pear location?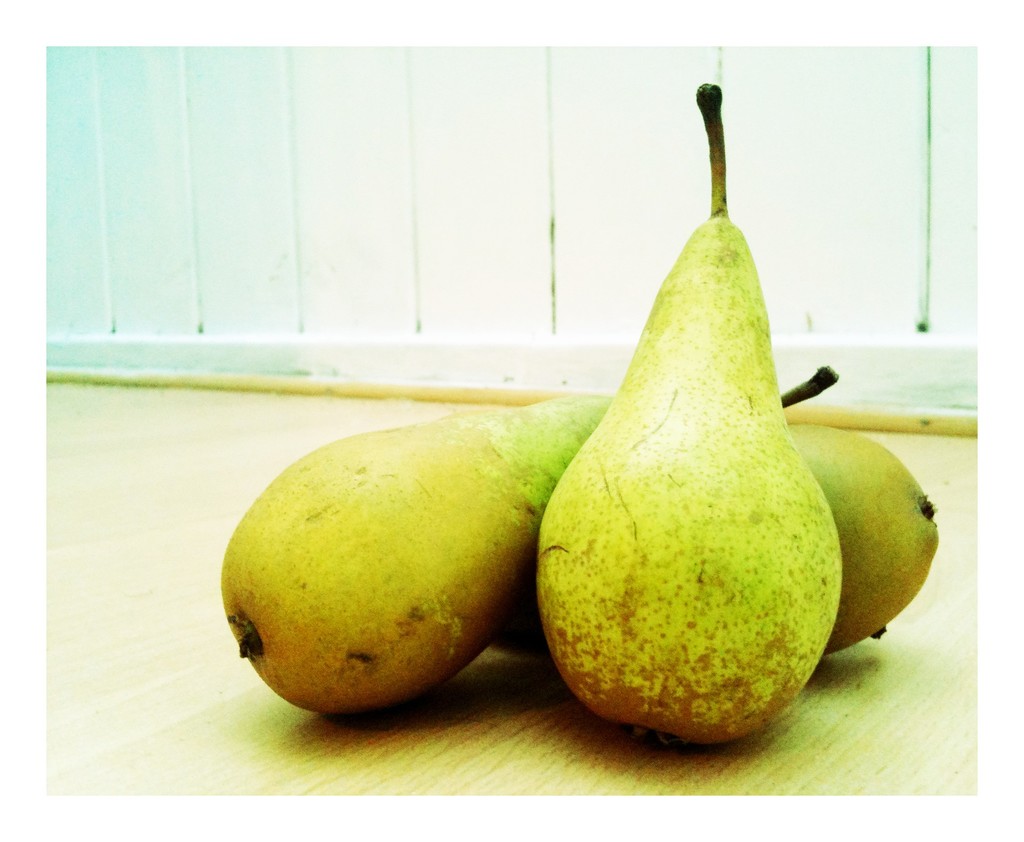
(x1=217, y1=386, x2=621, y2=723)
